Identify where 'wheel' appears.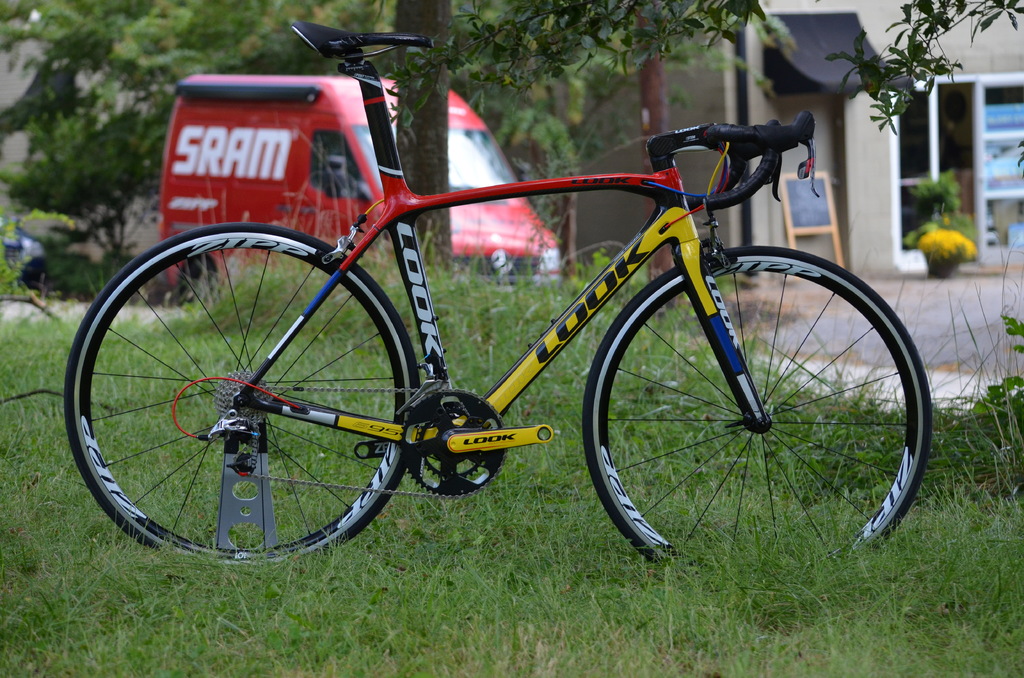
Appears at bbox(181, 254, 215, 307).
